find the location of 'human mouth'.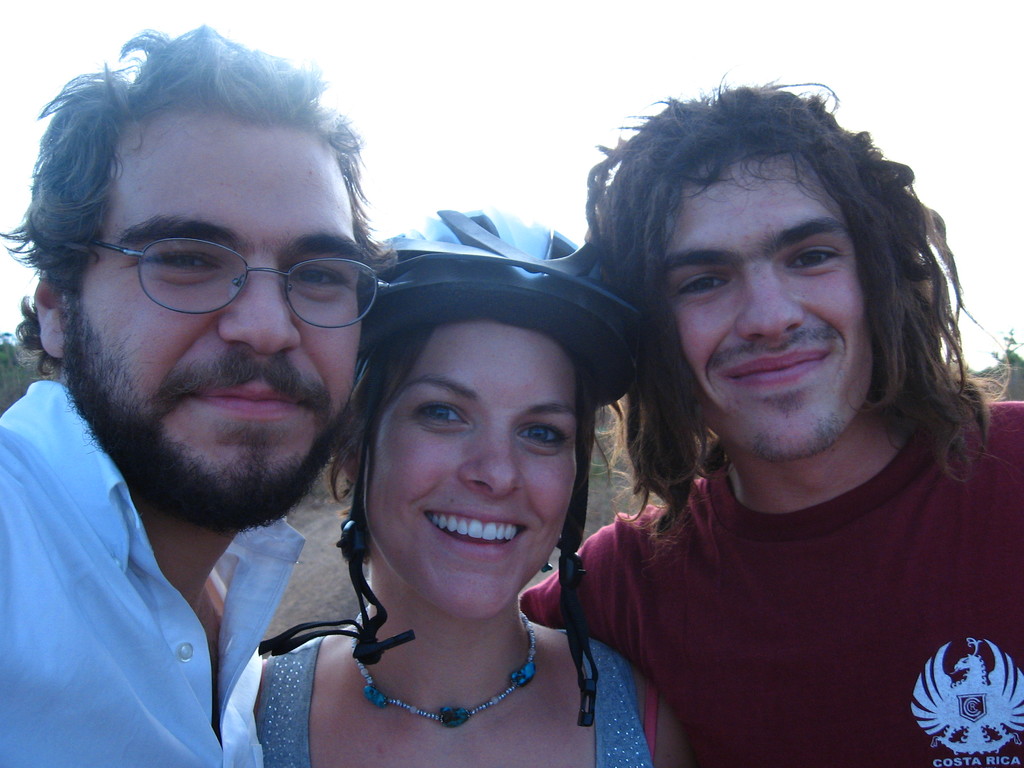
Location: x1=417, y1=507, x2=529, y2=556.
